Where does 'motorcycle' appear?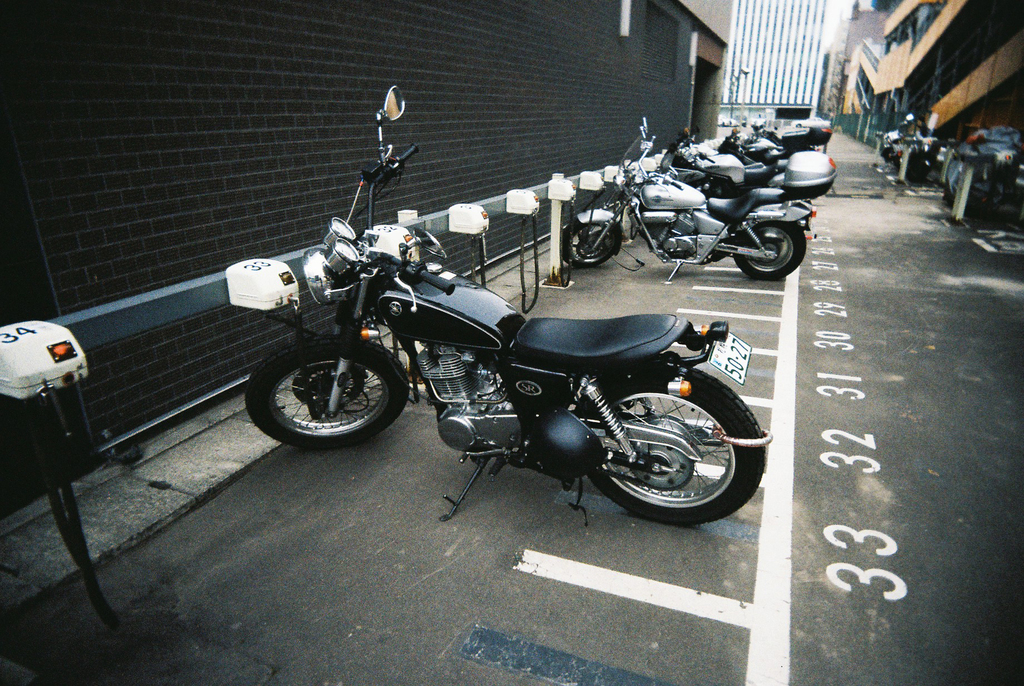
Appears at 561 115 817 282.
